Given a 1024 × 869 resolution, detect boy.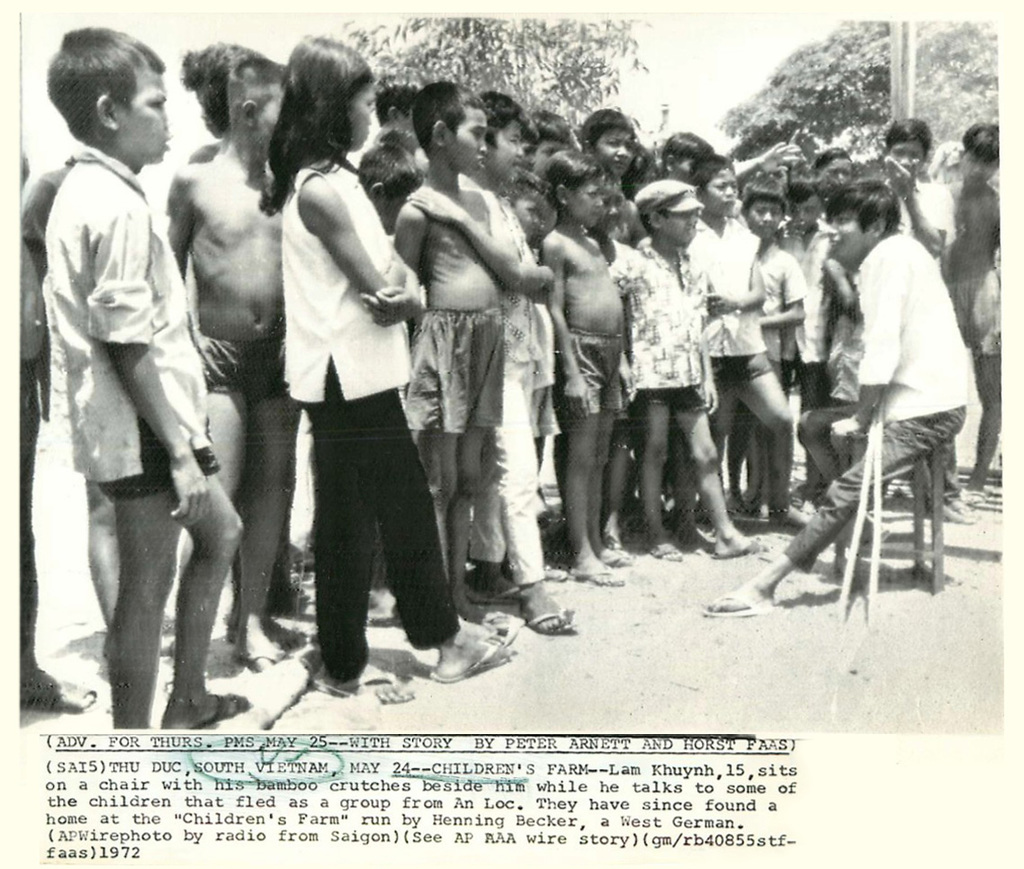
{"x1": 548, "y1": 148, "x2": 634, "y2": 596}.
